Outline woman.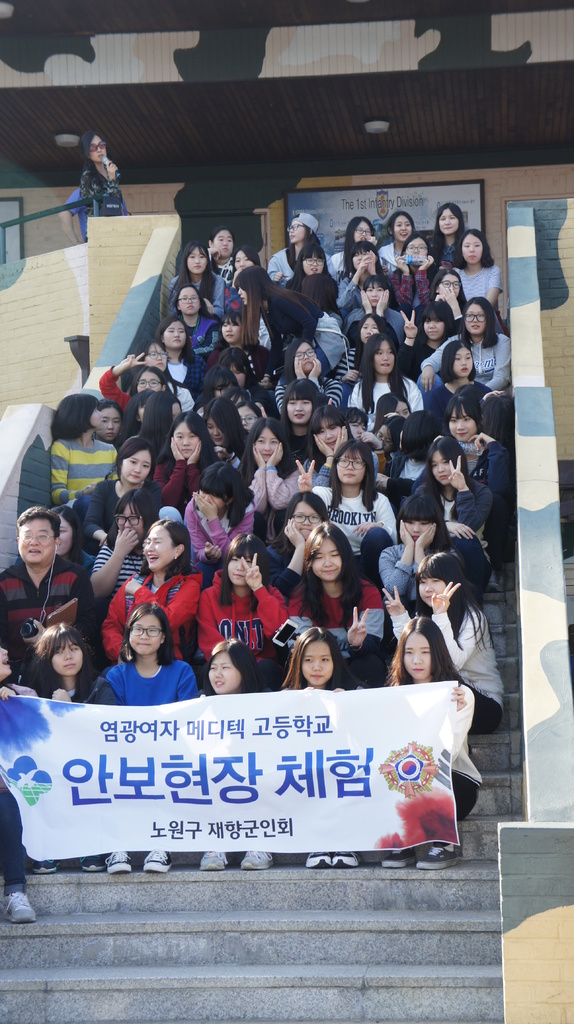
Outline: detection(262, 211, 325, 275).
